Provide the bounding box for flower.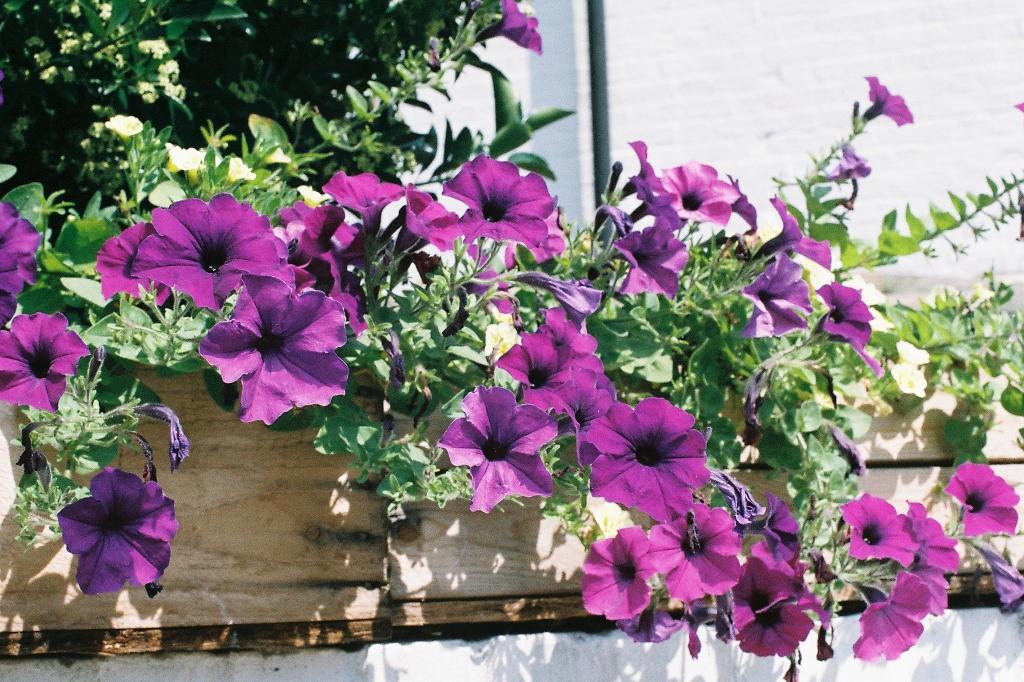
<box>0,309,93,411</box>.
